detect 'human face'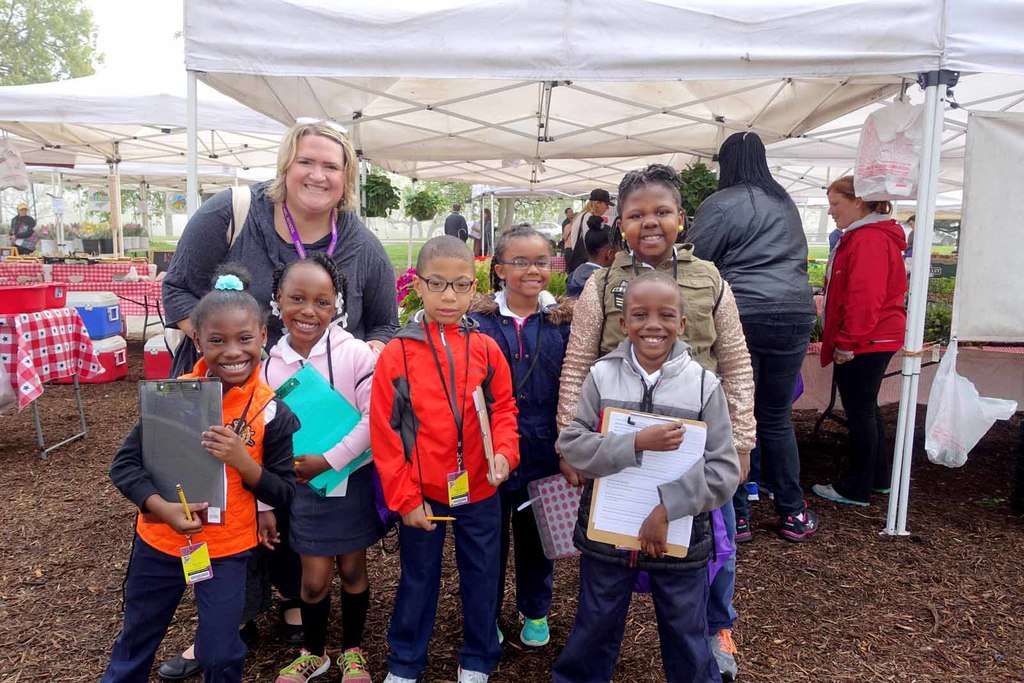
x1=623 y1=287 x2=678 y2=359
